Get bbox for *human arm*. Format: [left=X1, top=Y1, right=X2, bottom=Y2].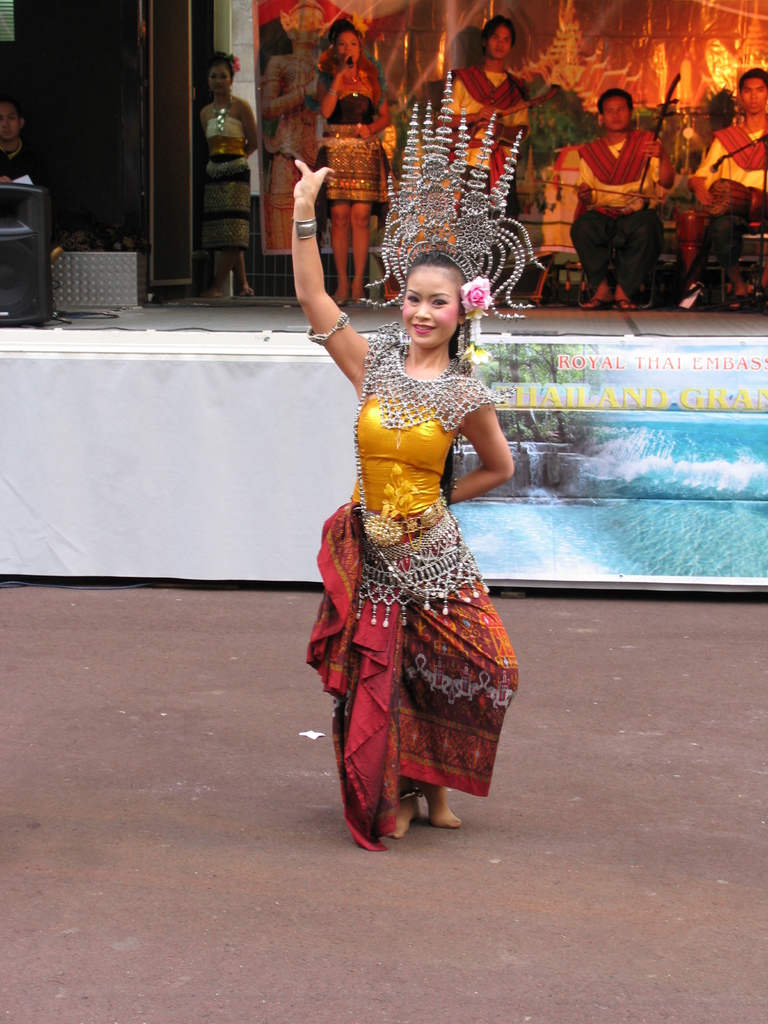
[left=570, top=145, right=591, bottom=220].
